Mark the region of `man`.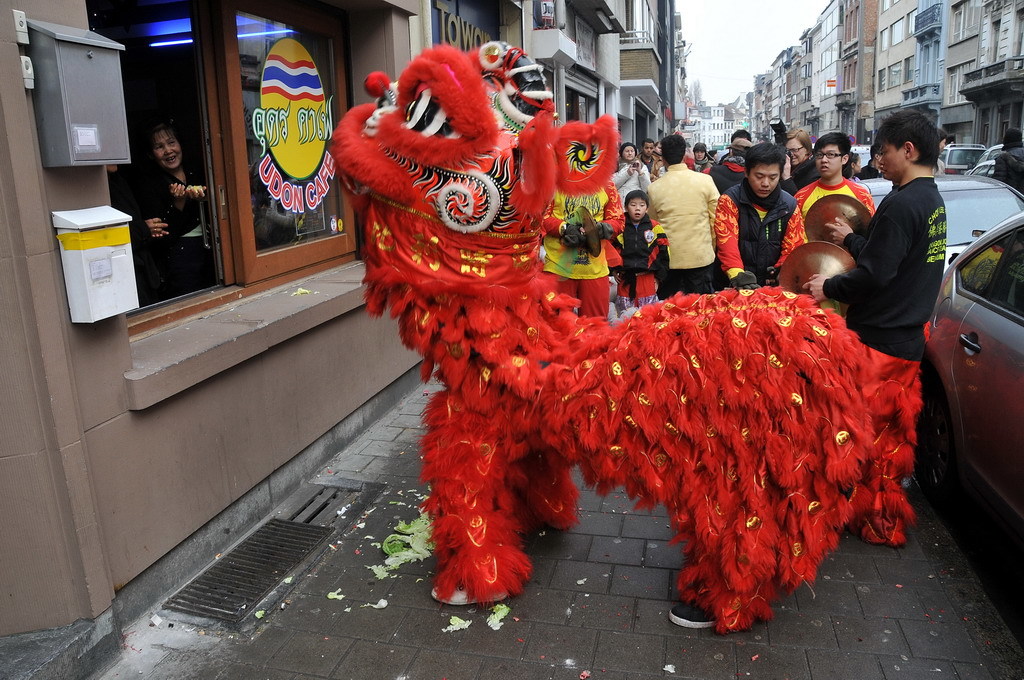
Region: (647, 135, 715, 292).
